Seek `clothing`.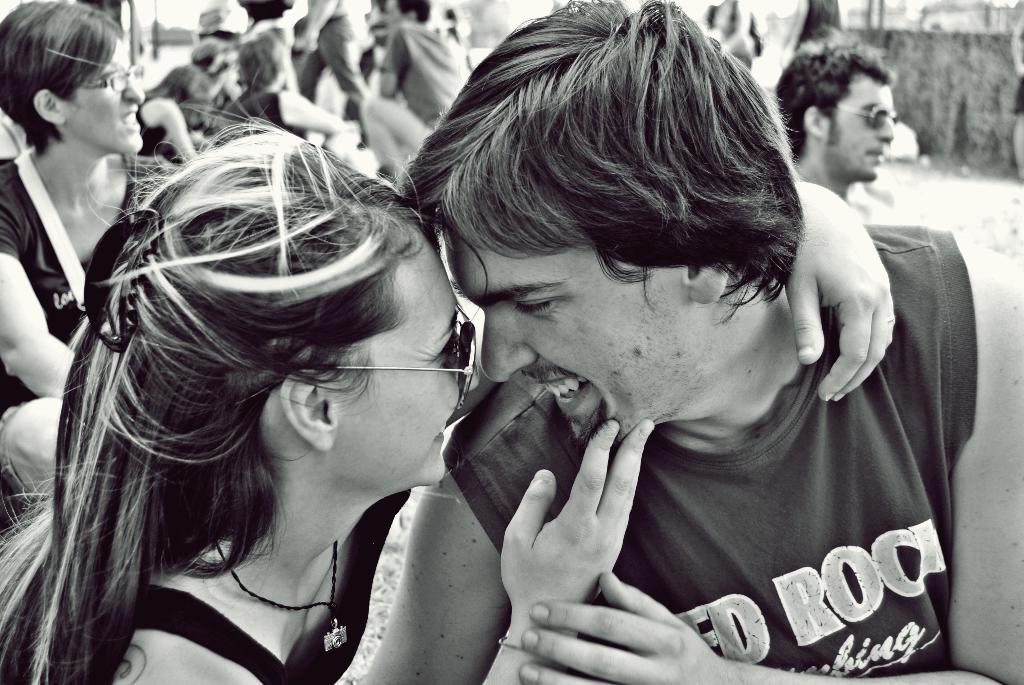
x1=112, y1=85, x2=176, y2=157.
